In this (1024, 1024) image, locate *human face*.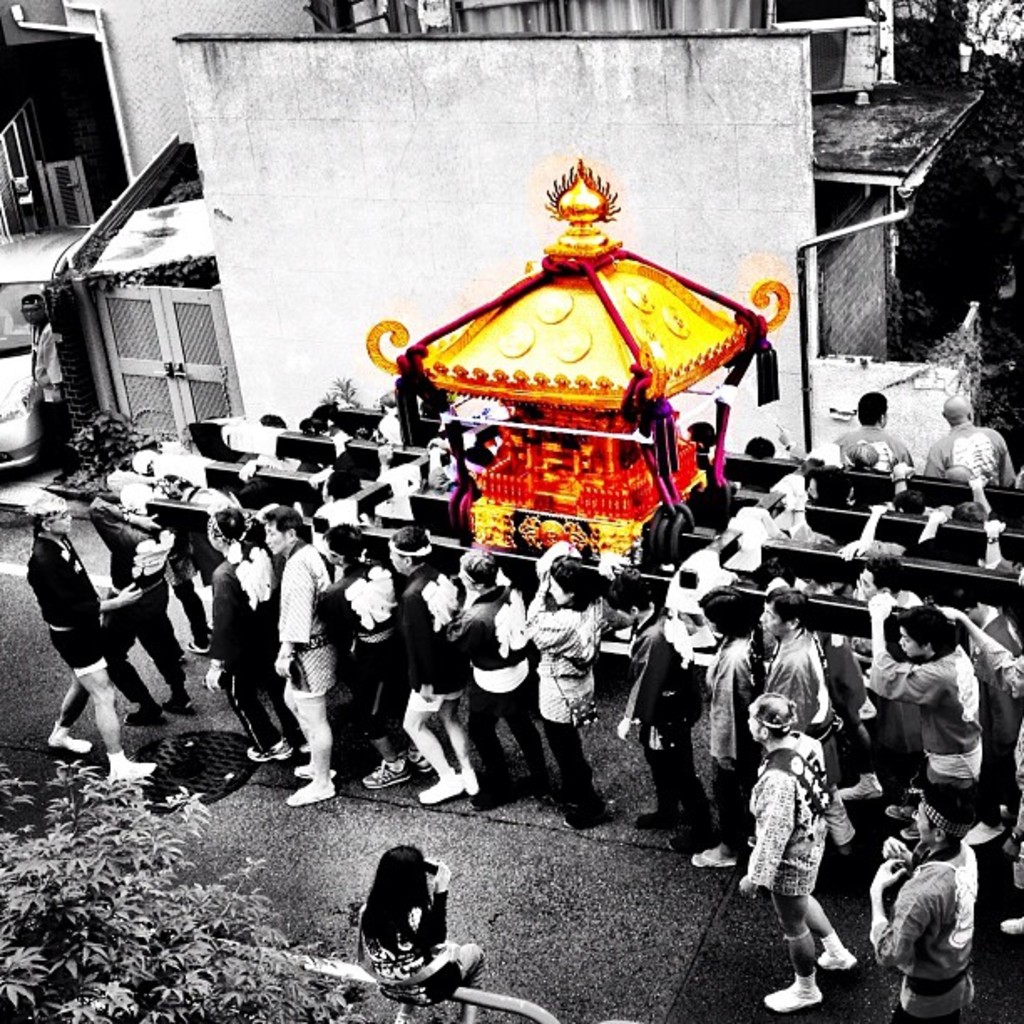
Bounding box: [897, 627, 924, 654].
